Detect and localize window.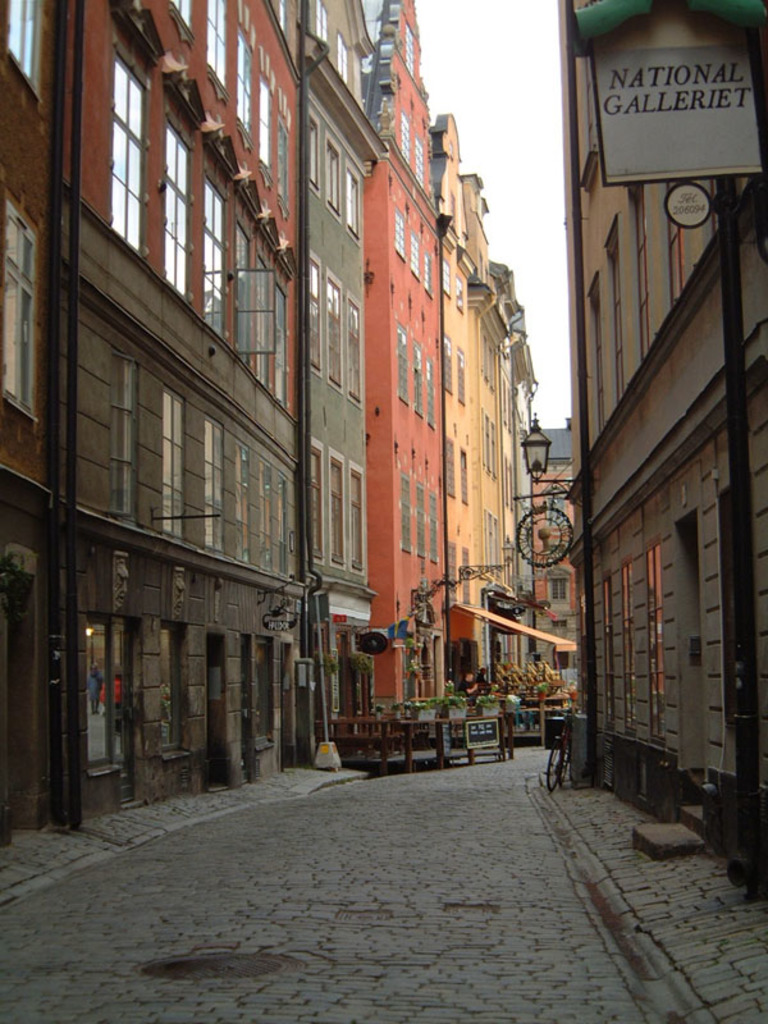
Localized at (201,186,239,343).
